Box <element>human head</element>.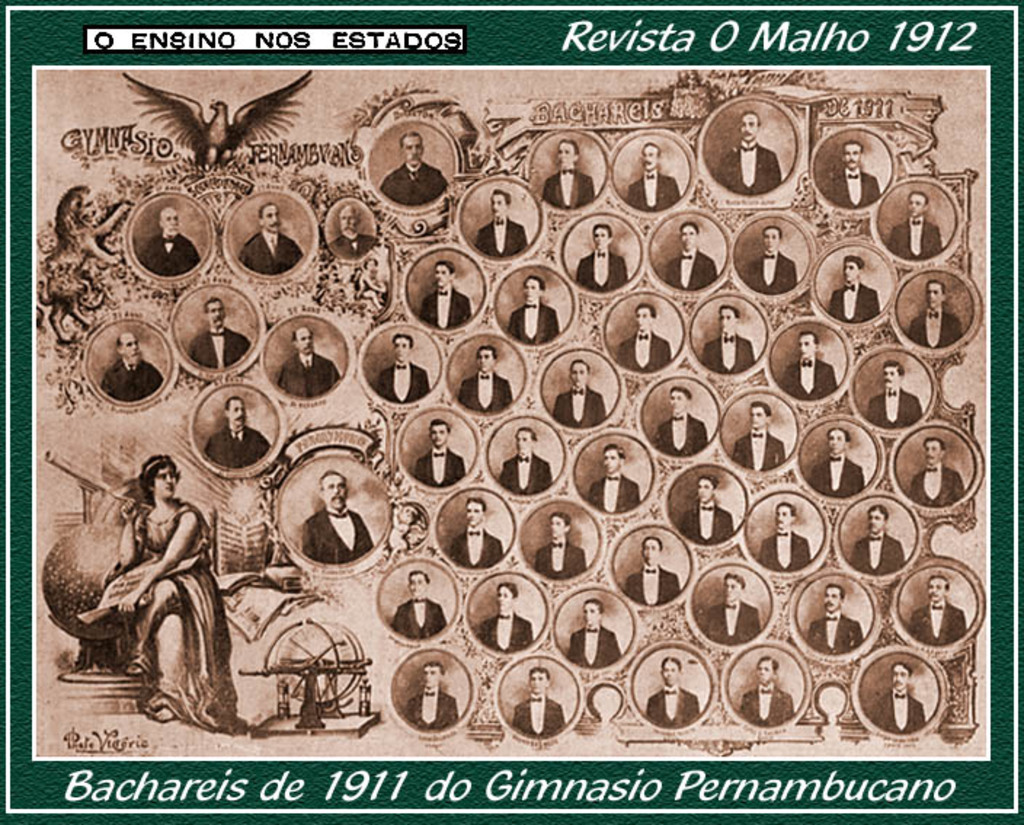
657, 656, 681, 687.
